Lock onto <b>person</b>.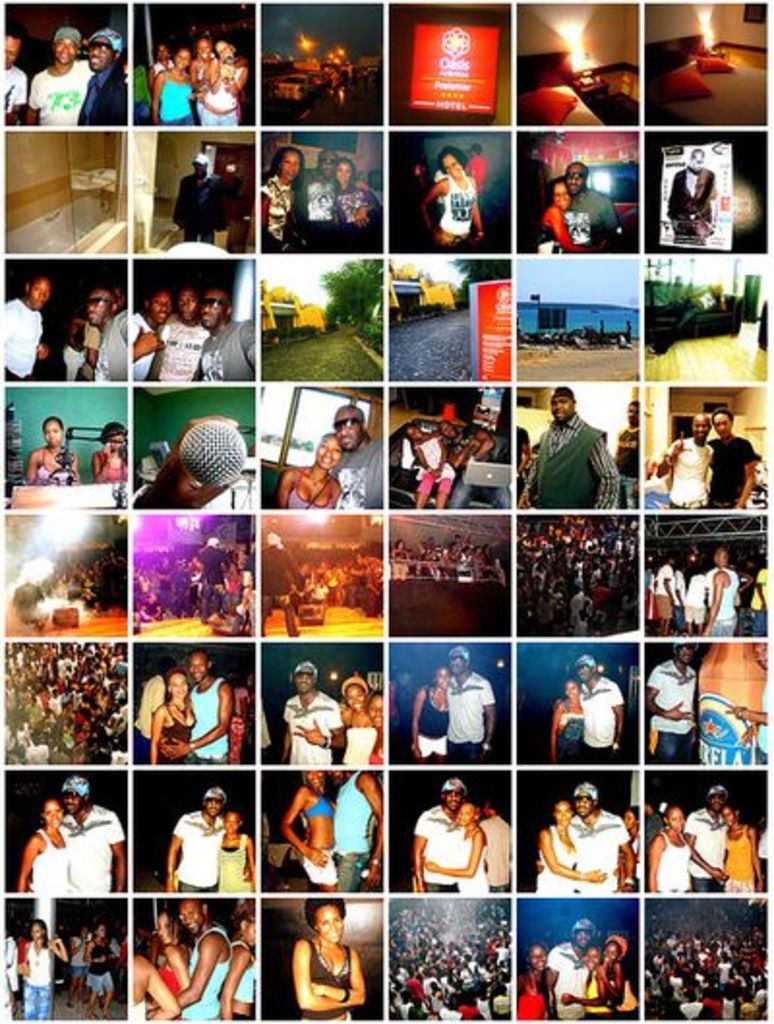
Locked: detection(195, 283, 259, 374).
